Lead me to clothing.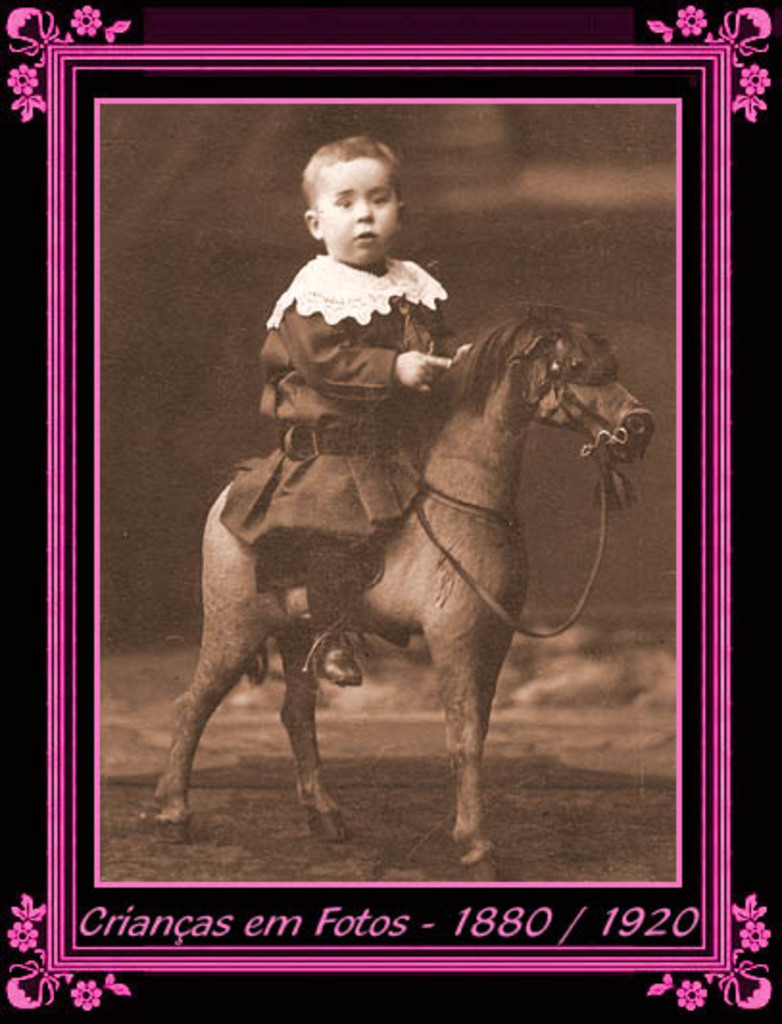
Lead to x1=221, y1=179, x2=484, y2=561.
